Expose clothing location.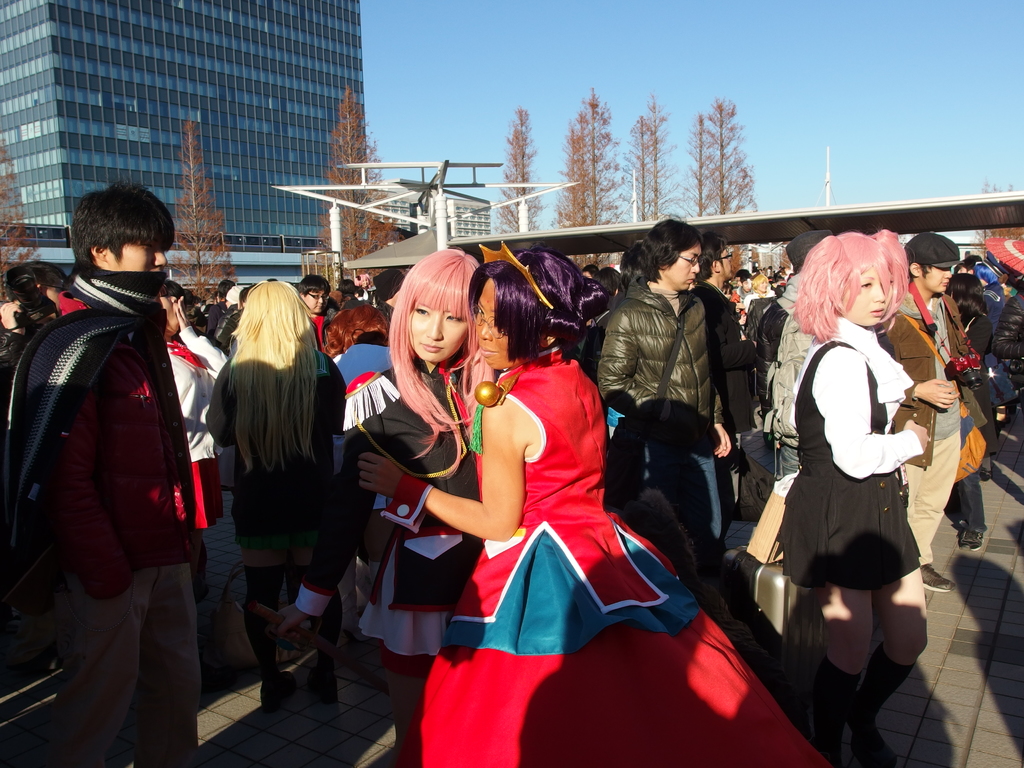
Exposed at Rect(290, 353, 484, 659).
